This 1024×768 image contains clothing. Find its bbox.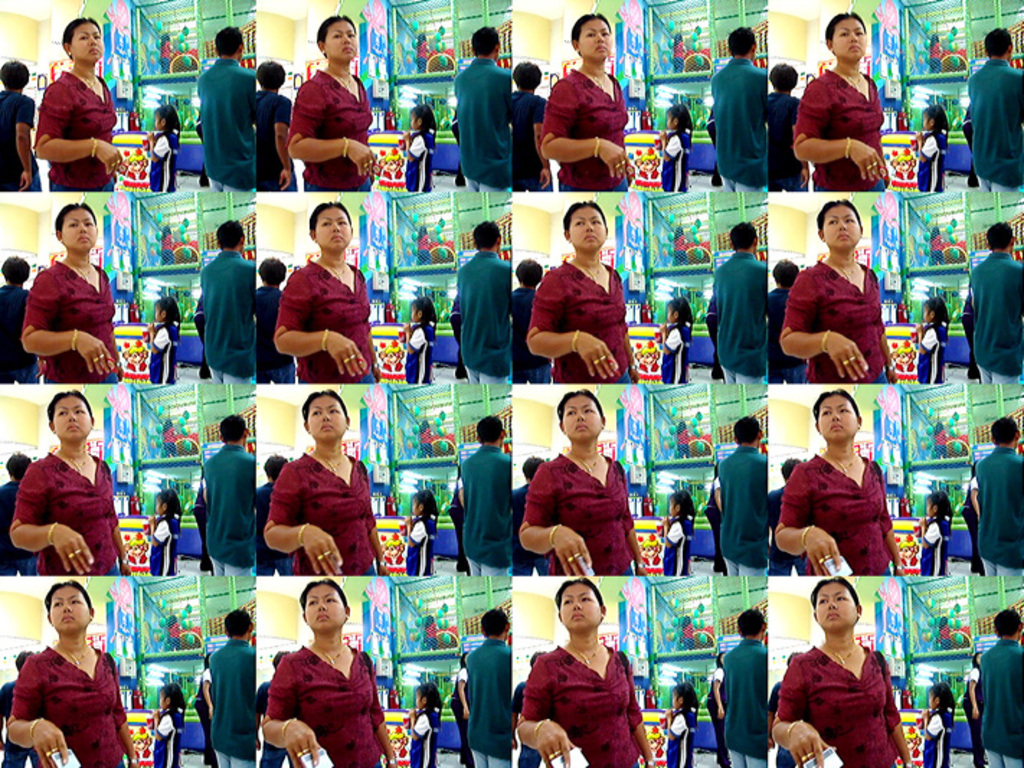
(917,516,948,575).
